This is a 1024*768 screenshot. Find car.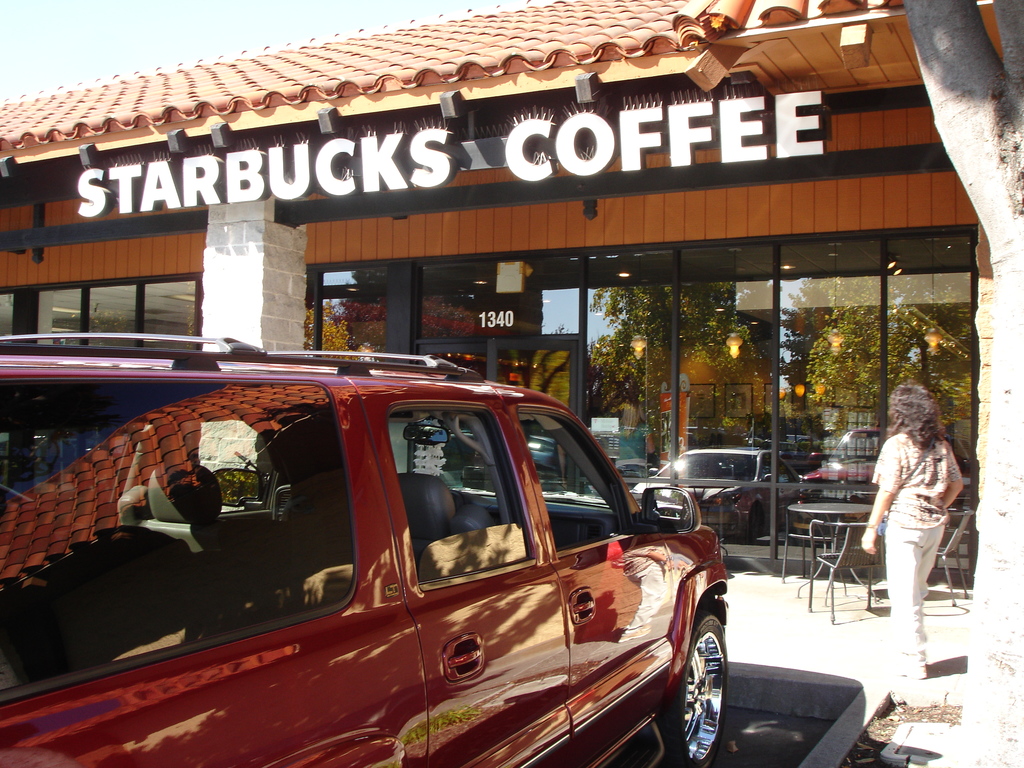
Bounding box: pyautogui.locateOnScreen(0, 330, 733, 765).
